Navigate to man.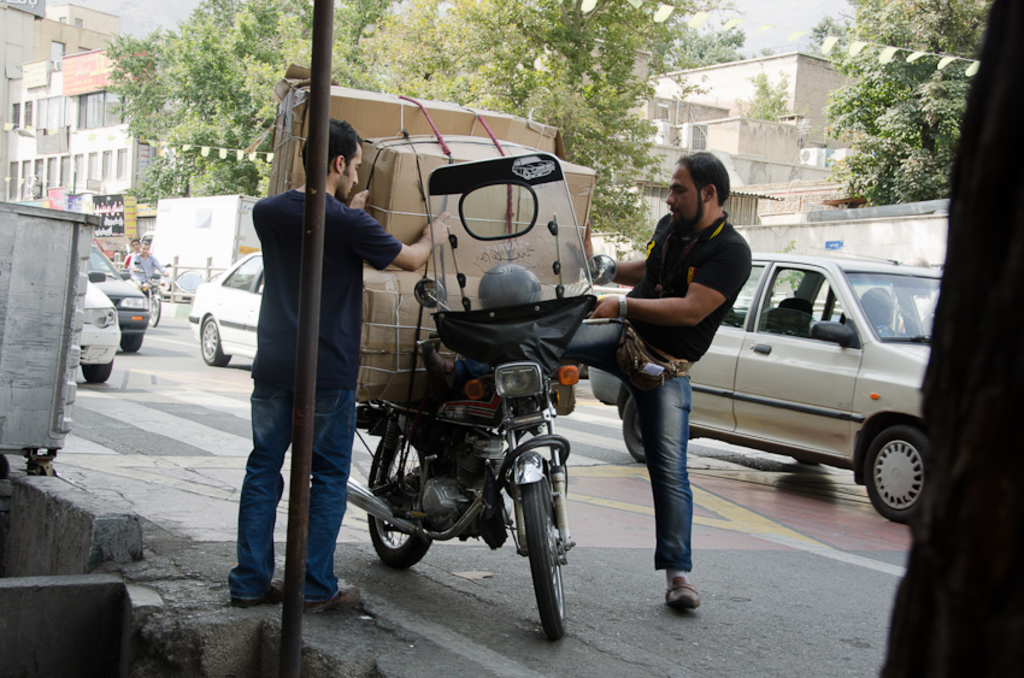
Navigation target: <box>419,148,753,608</box>.
